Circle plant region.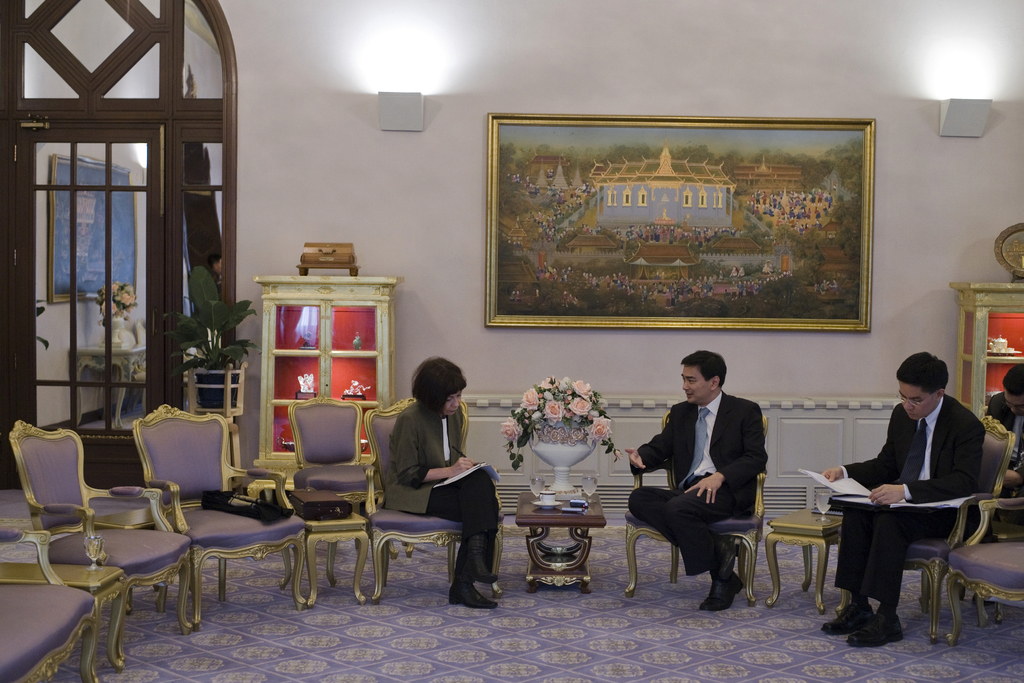
Region: BBox(157, 263, 258, 377).
